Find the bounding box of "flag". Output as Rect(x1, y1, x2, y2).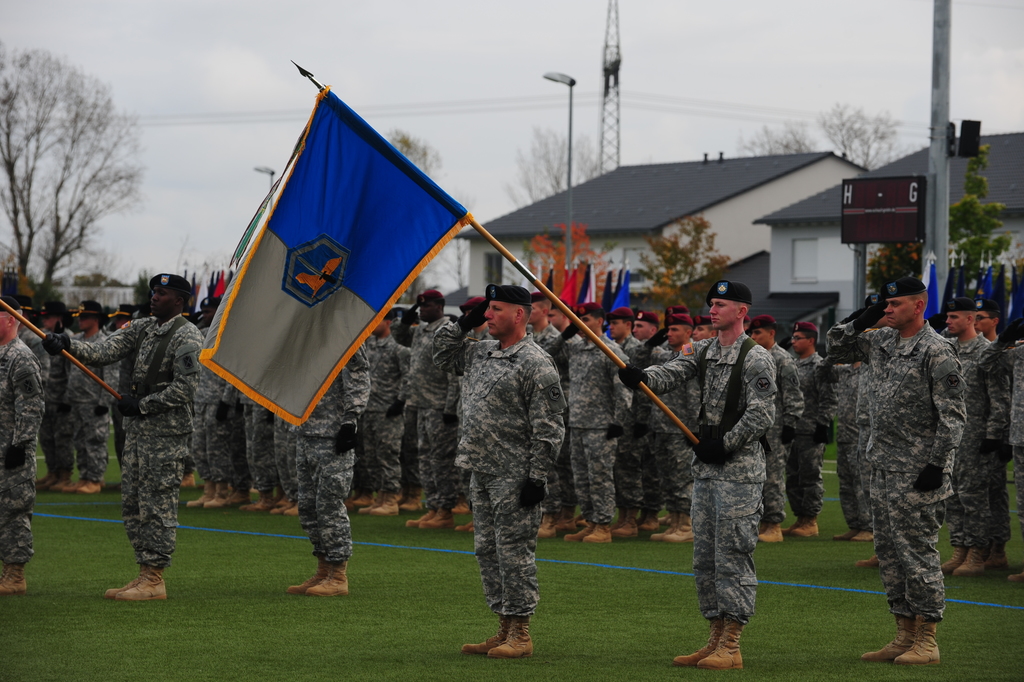
Rect(195, 84, 468, 433).
